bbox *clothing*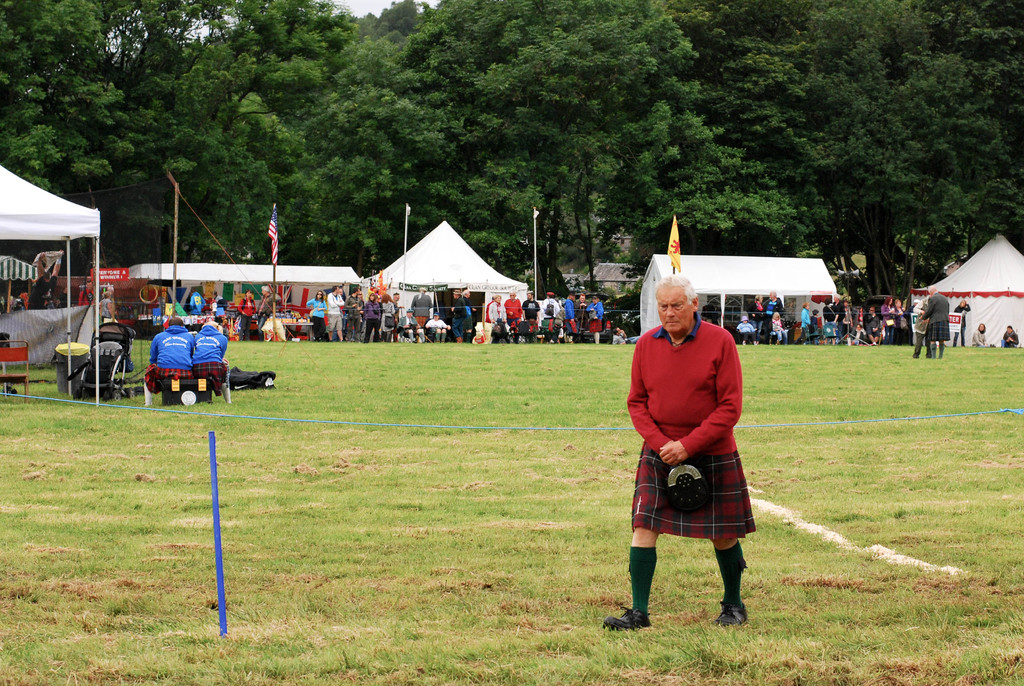
box(144, 327, 199, 384)
